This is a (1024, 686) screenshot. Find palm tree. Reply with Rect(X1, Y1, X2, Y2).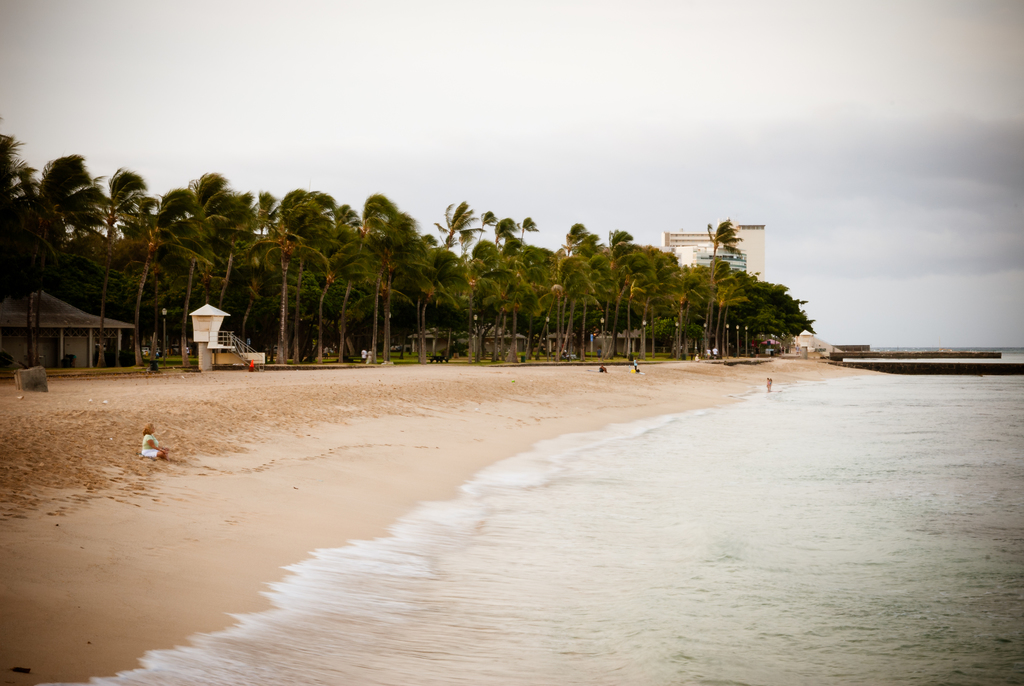
Rect(353, 197, 410, 359).
